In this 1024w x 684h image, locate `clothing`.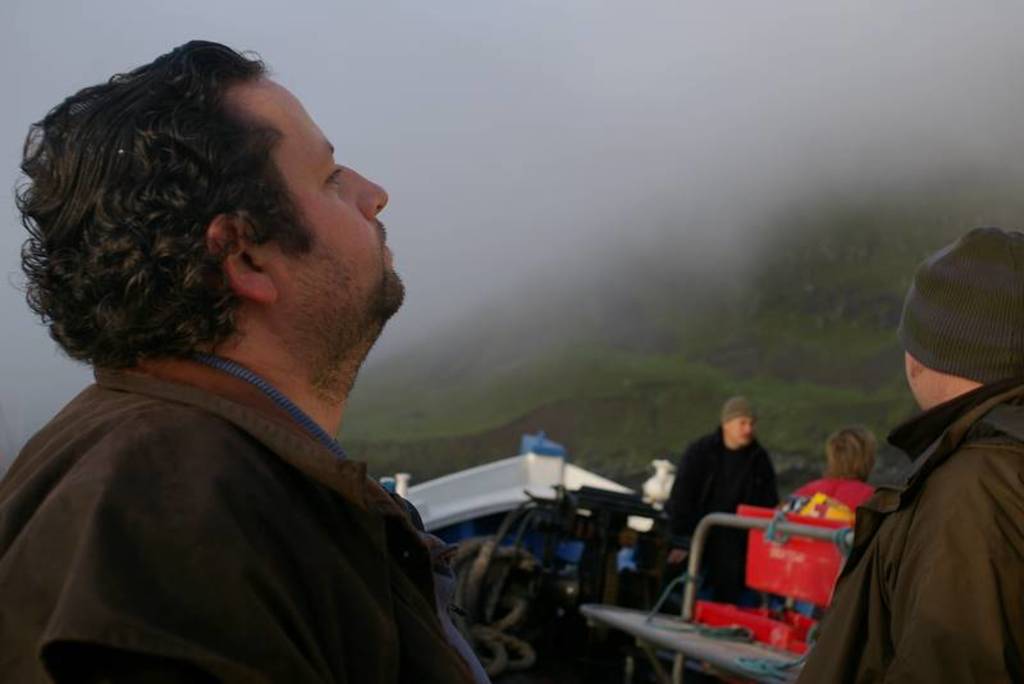
Bounding box: <region>0, 357, 490, 683</region>.
